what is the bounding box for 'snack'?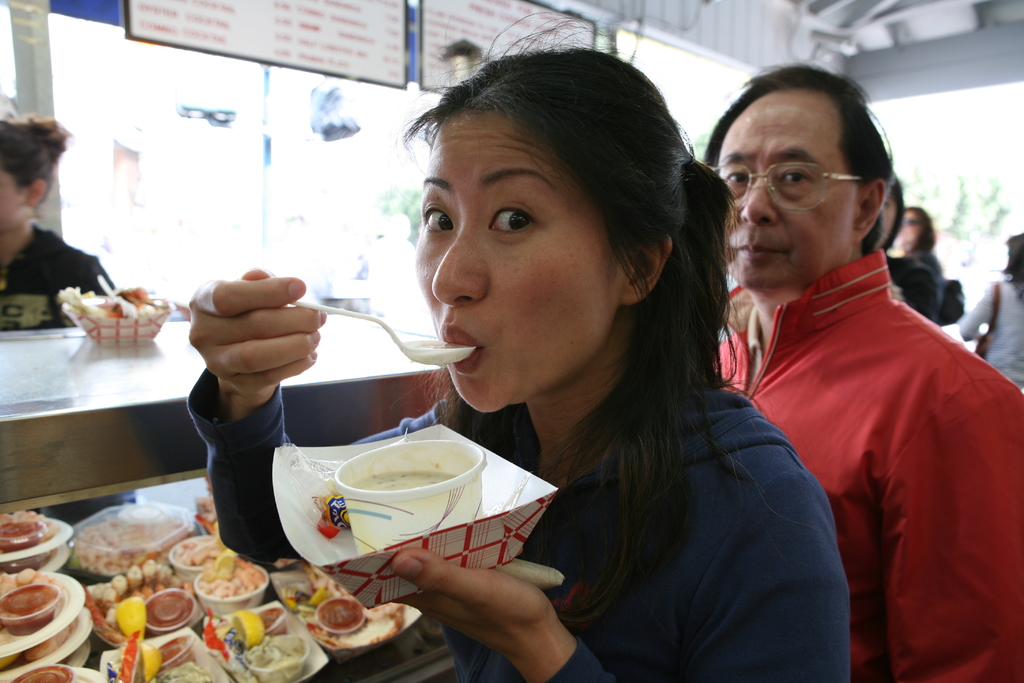
region(217, 600, 308, 682).
